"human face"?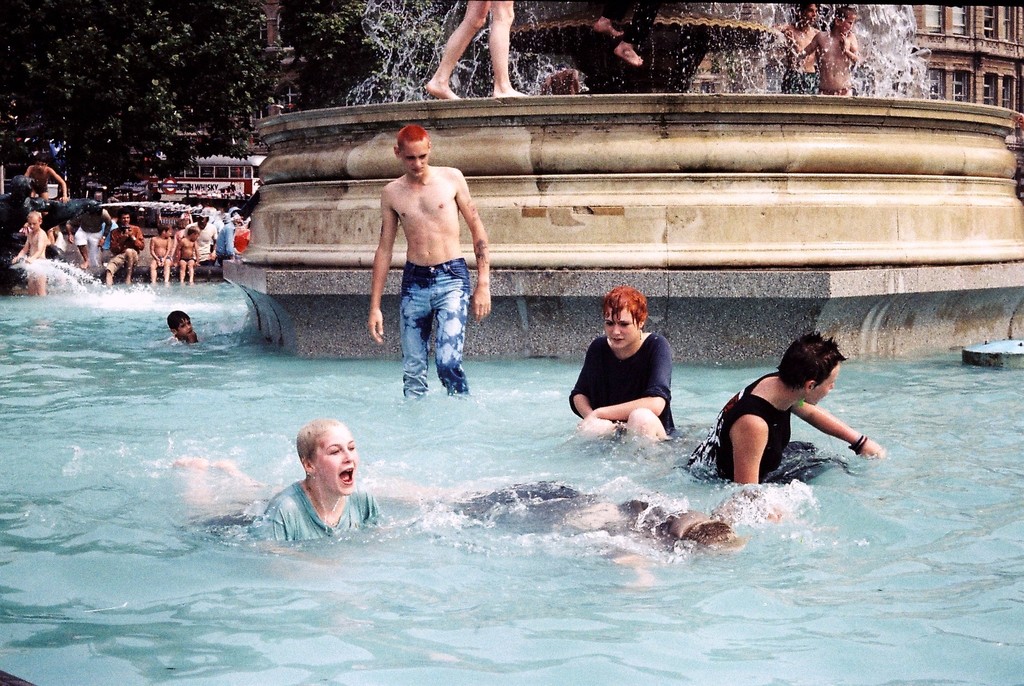
box=[805, 1, 813, 21]
